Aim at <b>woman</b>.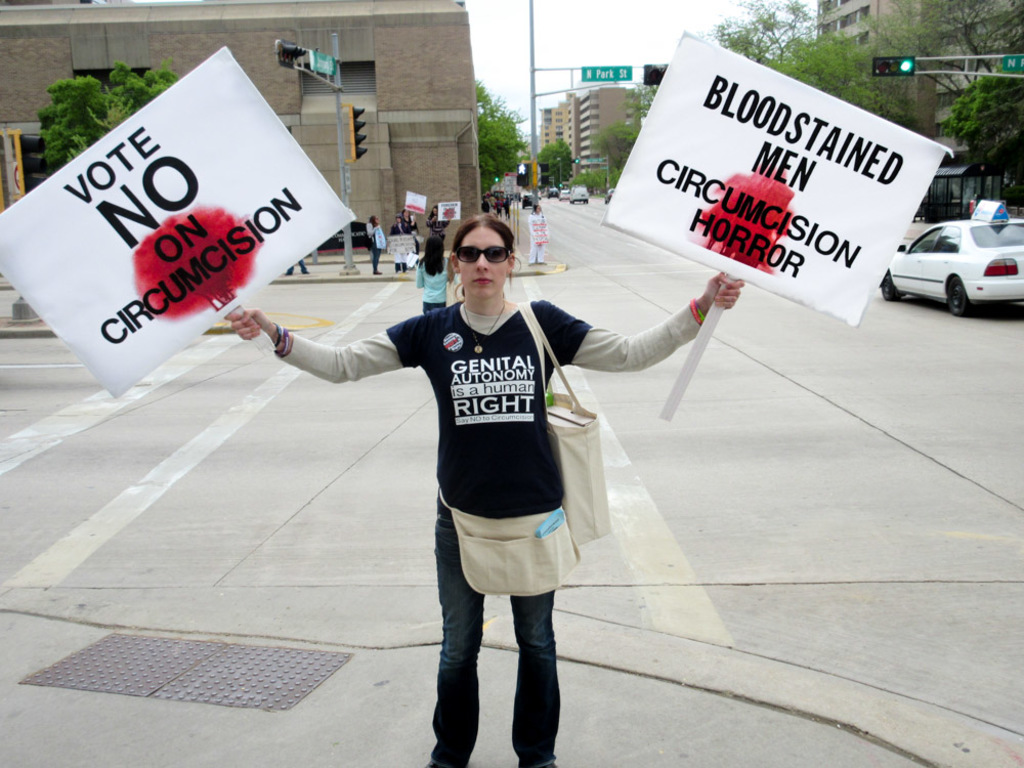
Aimed at detection(366, 216, 386, 275).
